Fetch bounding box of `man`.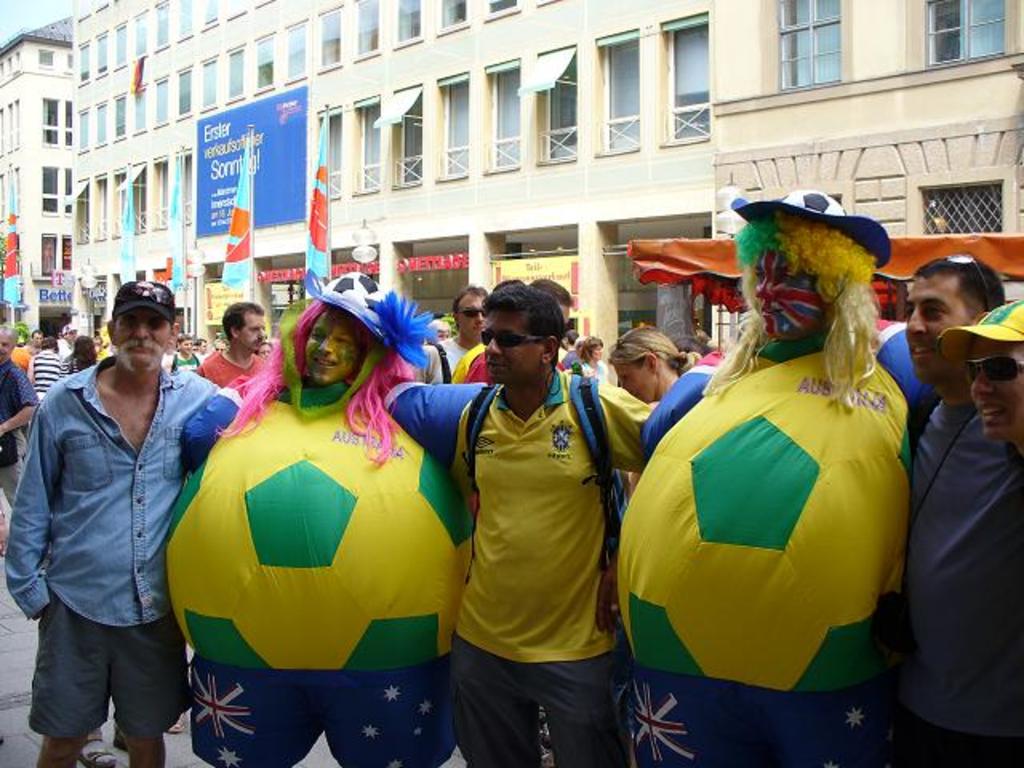
Bbox: [450,275,669,766].
